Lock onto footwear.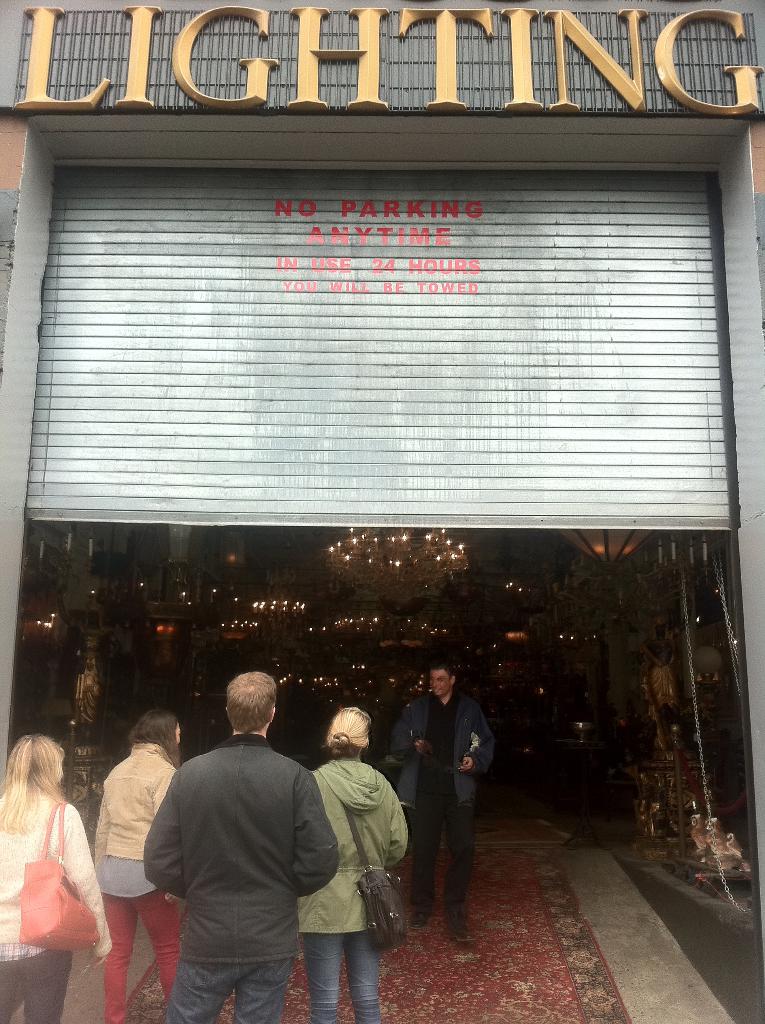
Locked: 454, 916, 470, 941.
